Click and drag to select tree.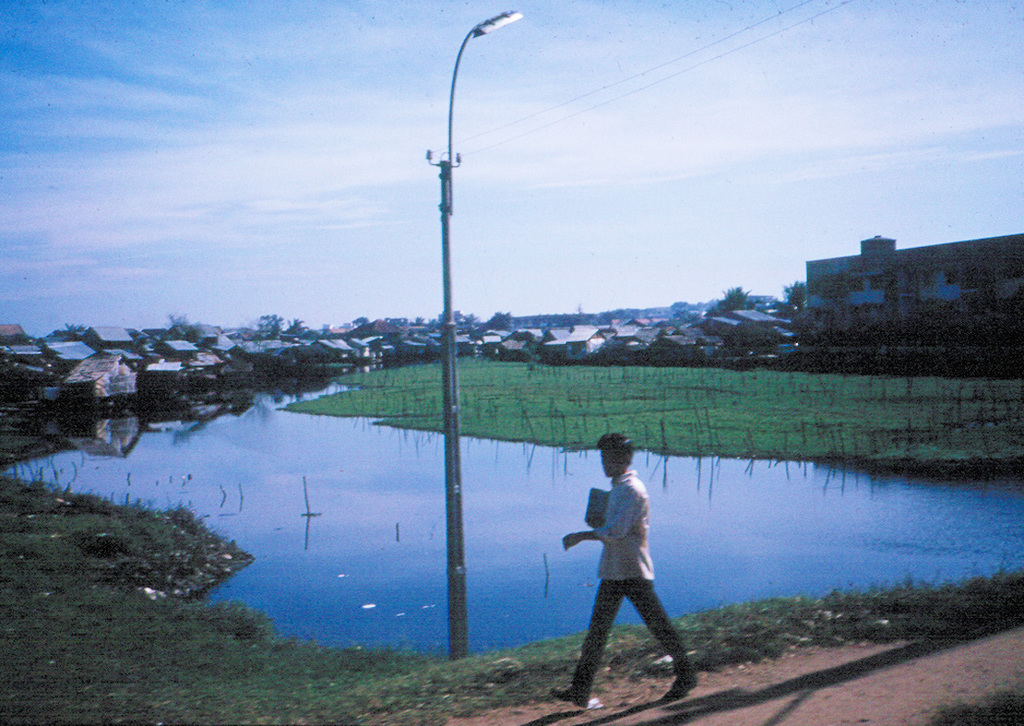
Selection: (164,301,196,336).
